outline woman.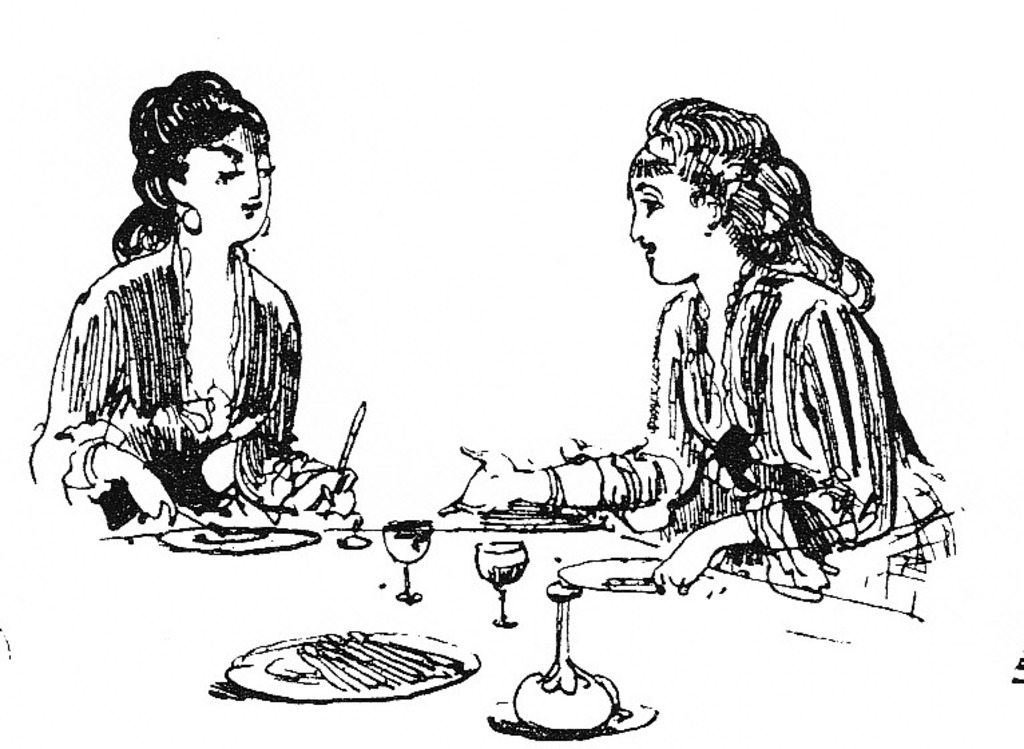
Outline: (47,47,341,583).
